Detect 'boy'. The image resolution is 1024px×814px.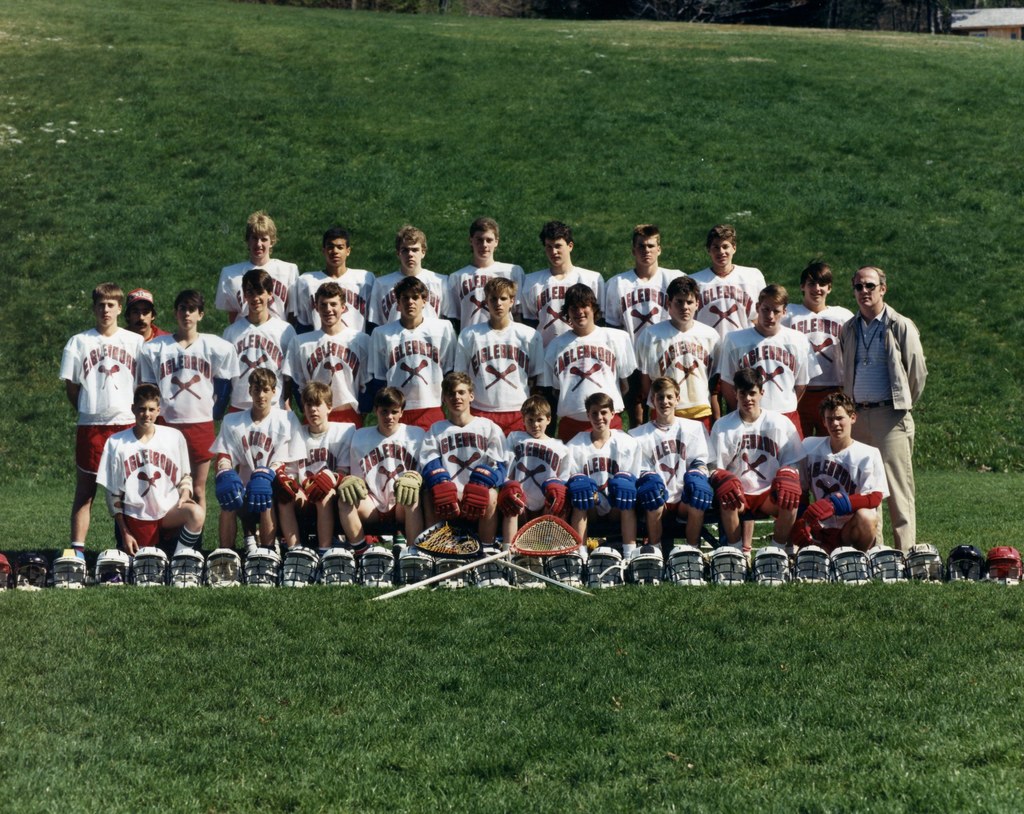
box=[713, 281, 820, 434].
